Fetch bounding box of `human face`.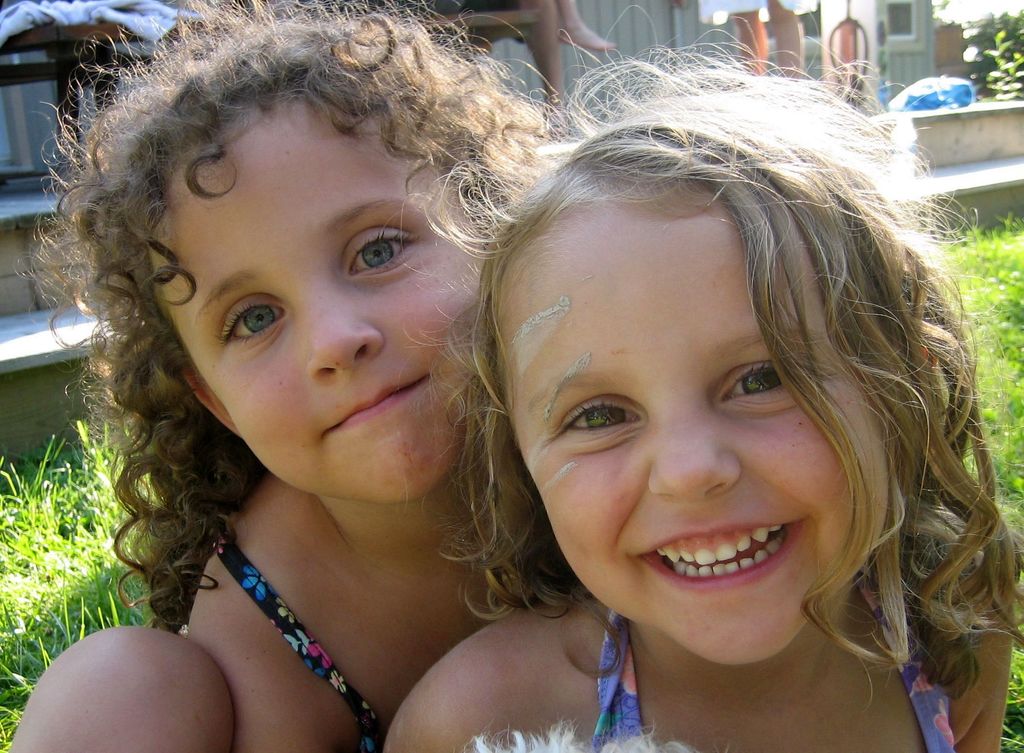
Bbox: detection(494, 225, 897, 663).
